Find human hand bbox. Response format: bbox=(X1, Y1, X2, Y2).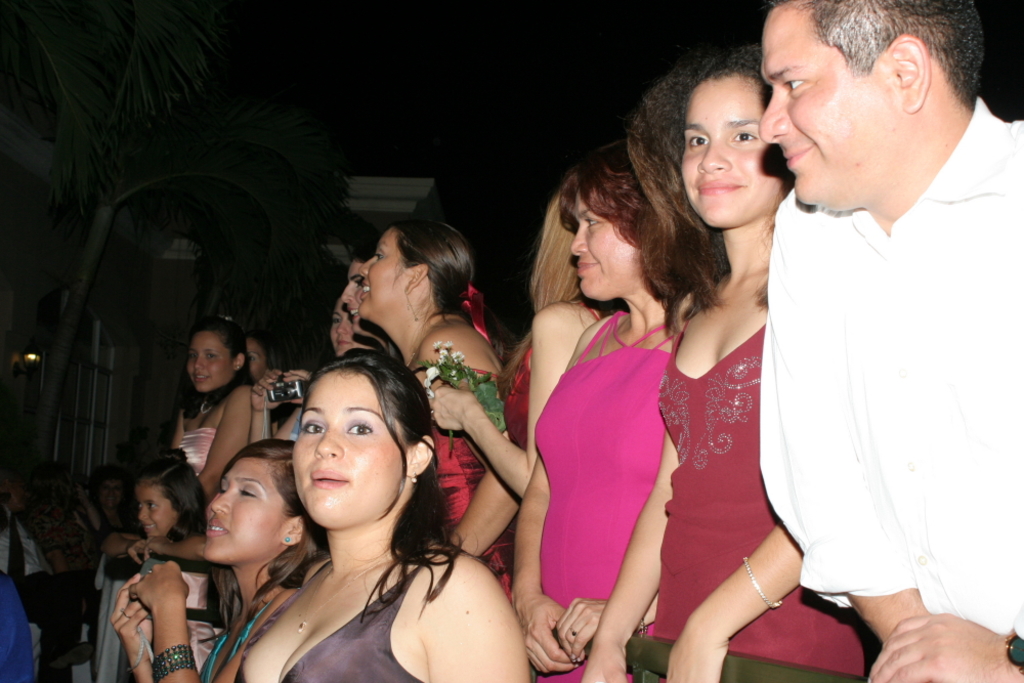
bbox=(580, 637, 633, 682).
